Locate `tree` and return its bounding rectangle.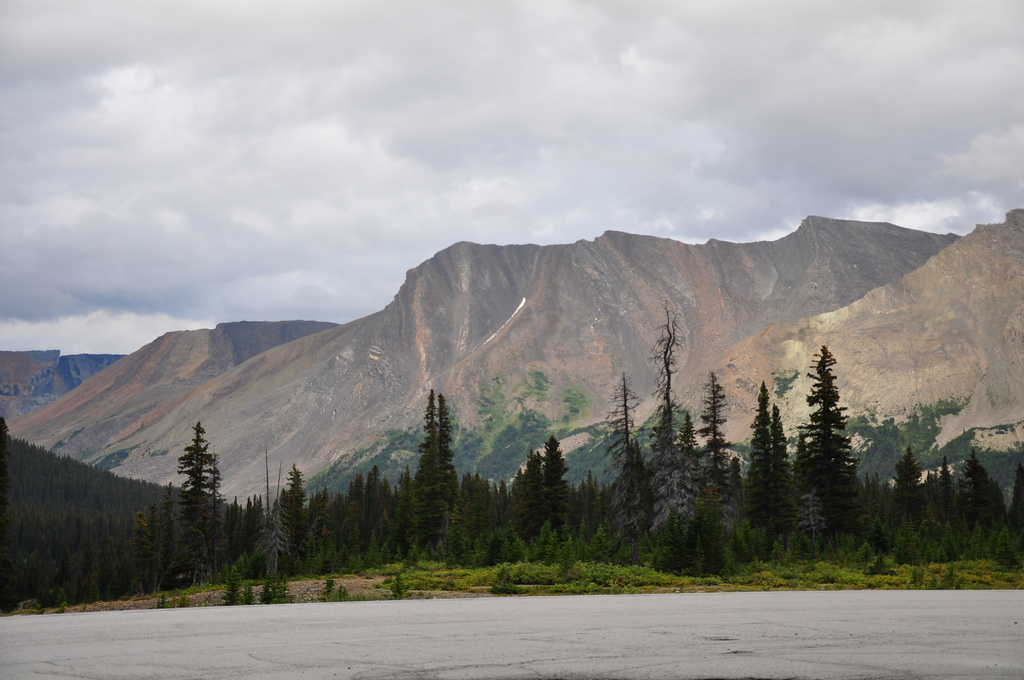
bbox=[280, 471, 302, 571].
